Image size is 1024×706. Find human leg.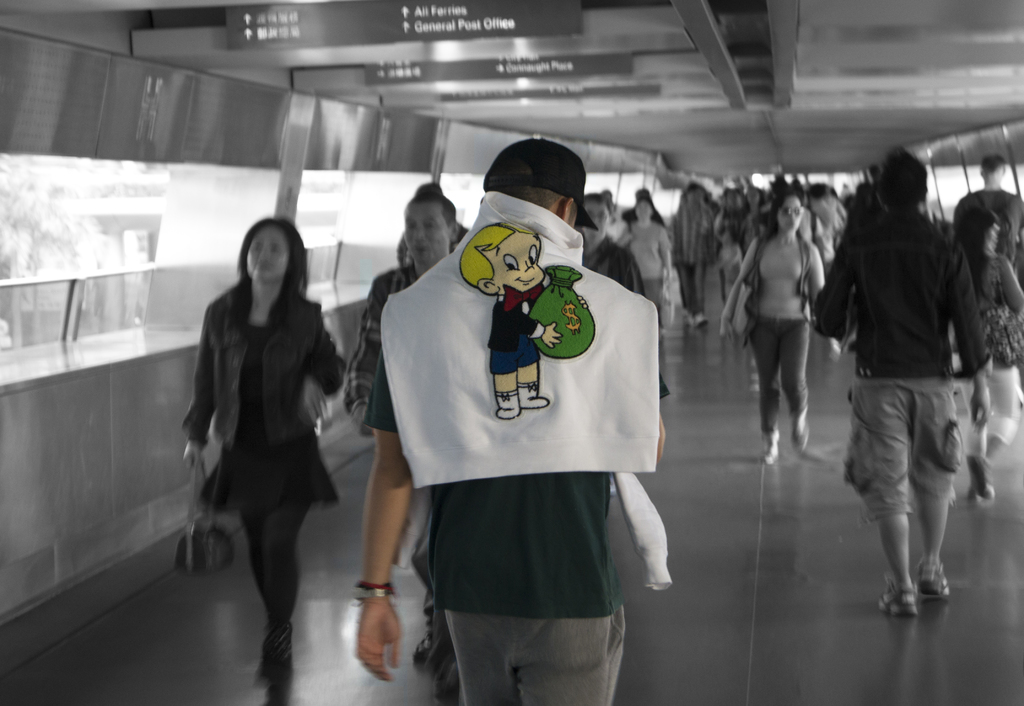
box=[693, 253, 710, 326].
